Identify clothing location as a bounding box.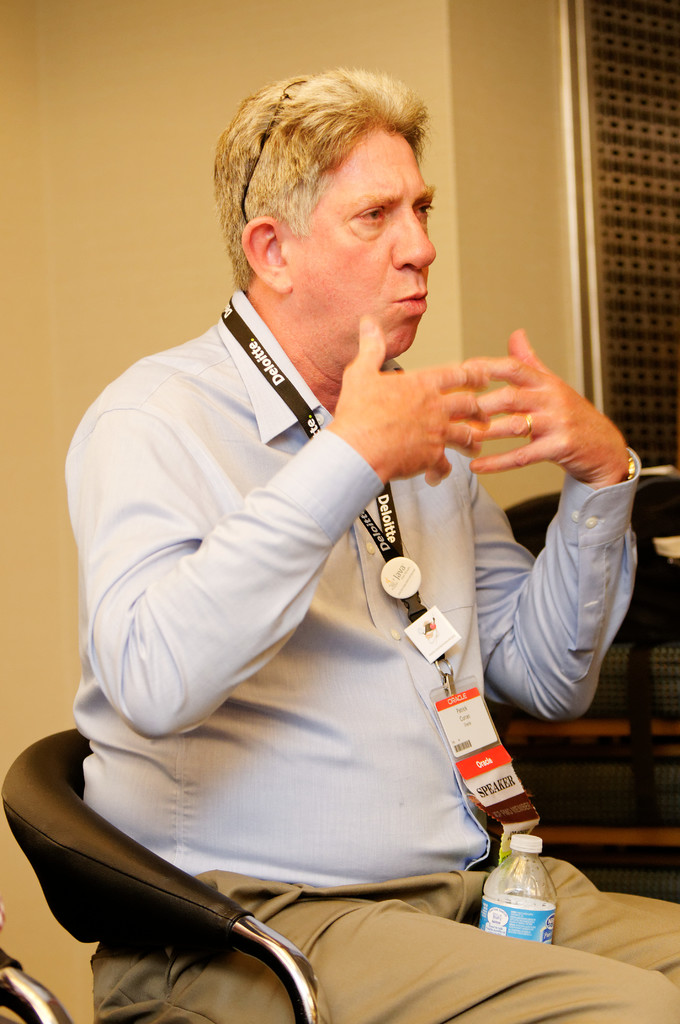
<bbox>56, 286, 643, 876</bbox>.
